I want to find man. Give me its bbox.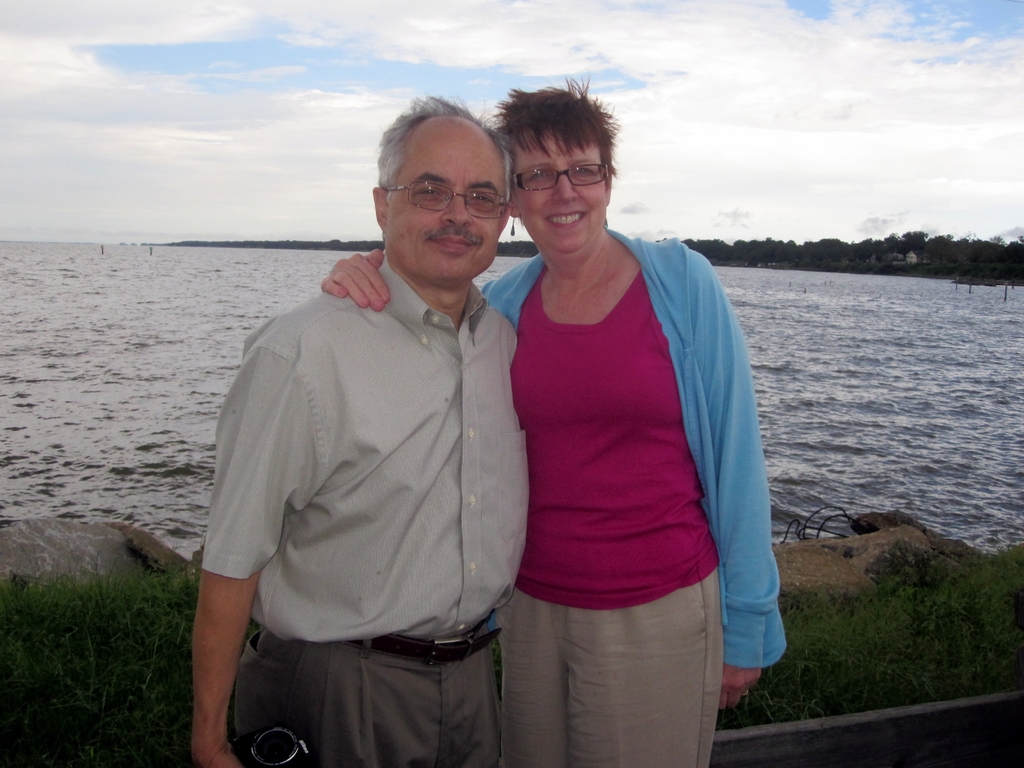
region(188, 91, 544, 767).
